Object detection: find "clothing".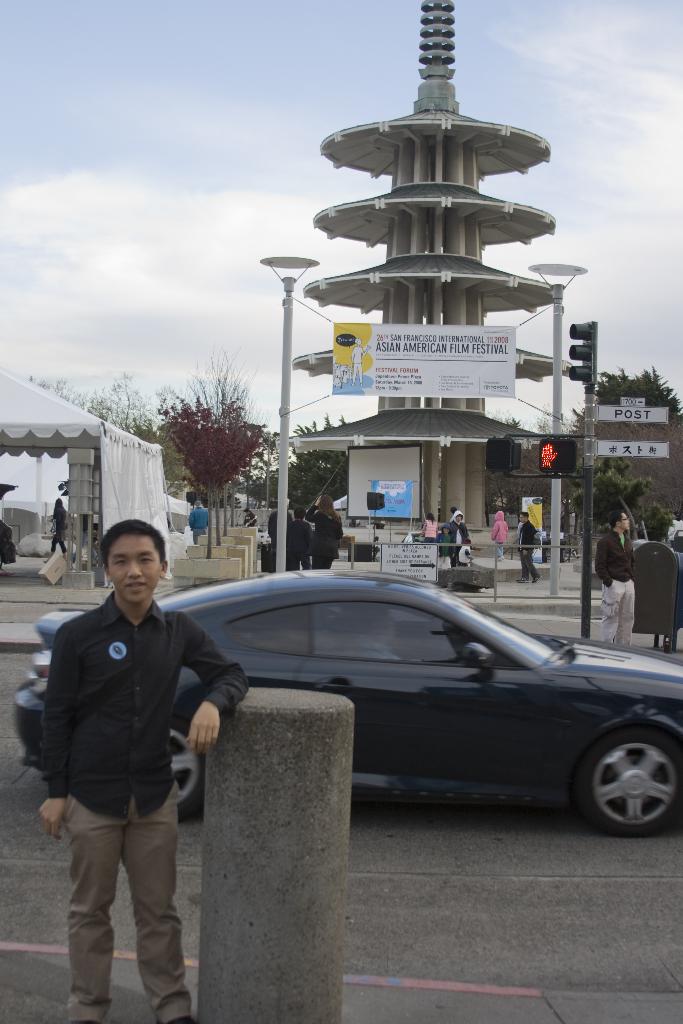
BBox(54, 506, 70, 561).
